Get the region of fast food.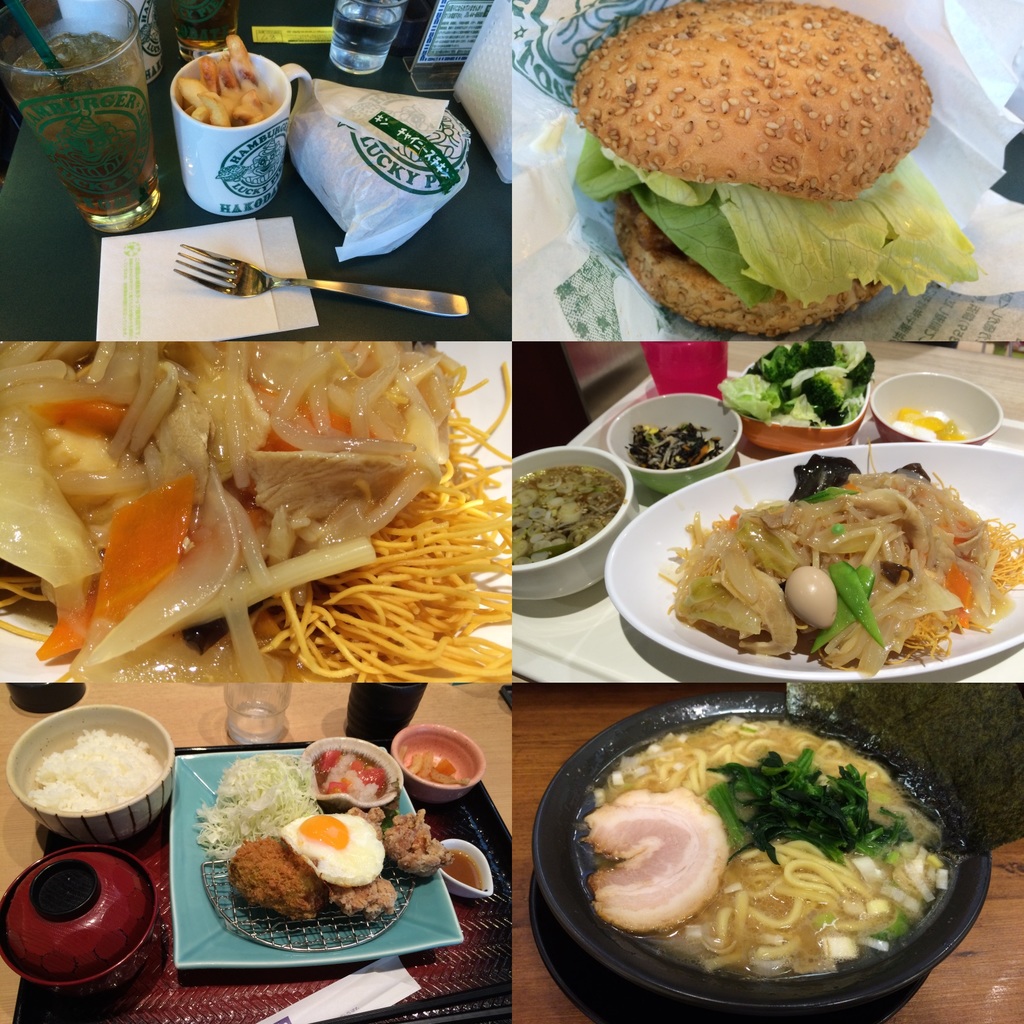
bbox=[574, 713, 950, 979].
